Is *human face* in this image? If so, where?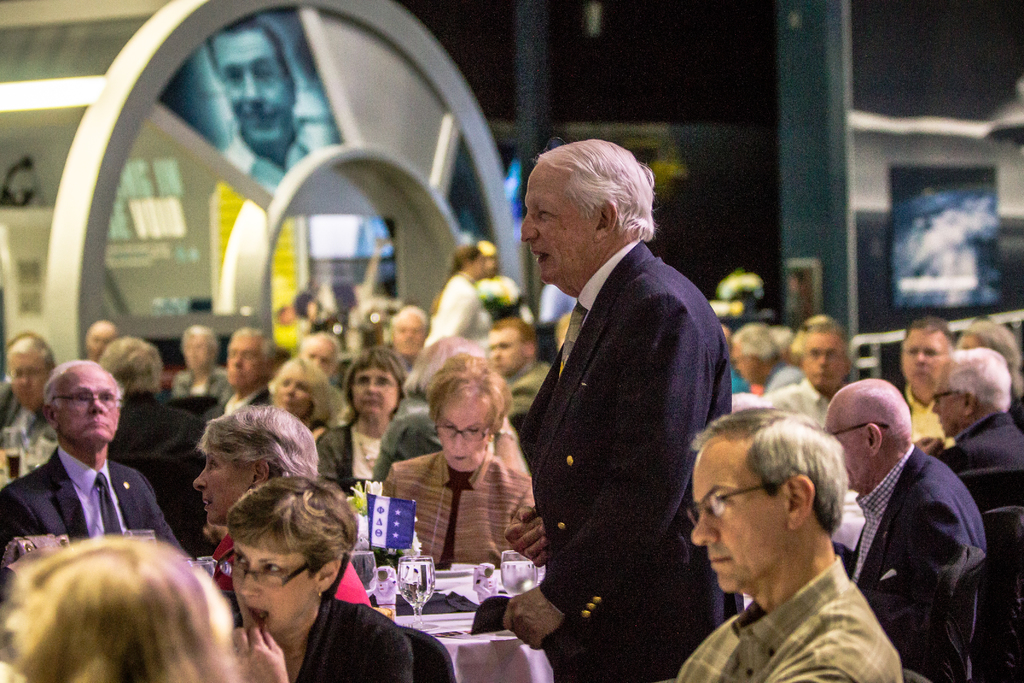
Yes, at {"x1": 902, "y1": 329, "x2": 954, "y2": 390}.
